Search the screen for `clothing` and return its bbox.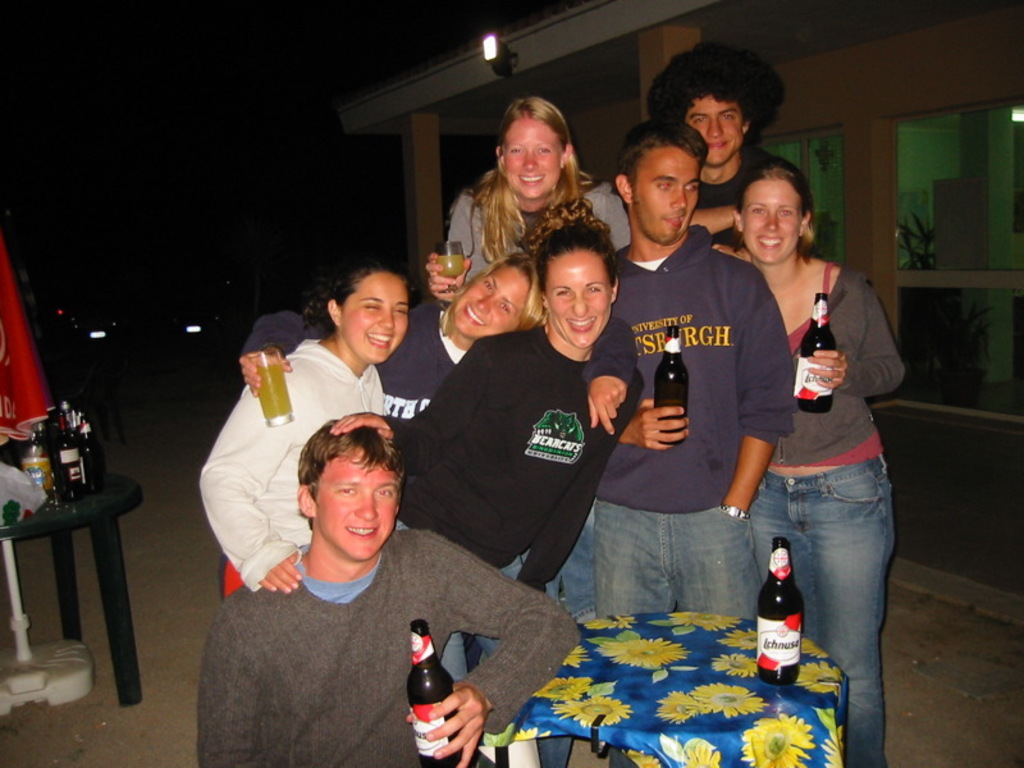
Found: (left=444, top=178, right=631, bottom=626).
